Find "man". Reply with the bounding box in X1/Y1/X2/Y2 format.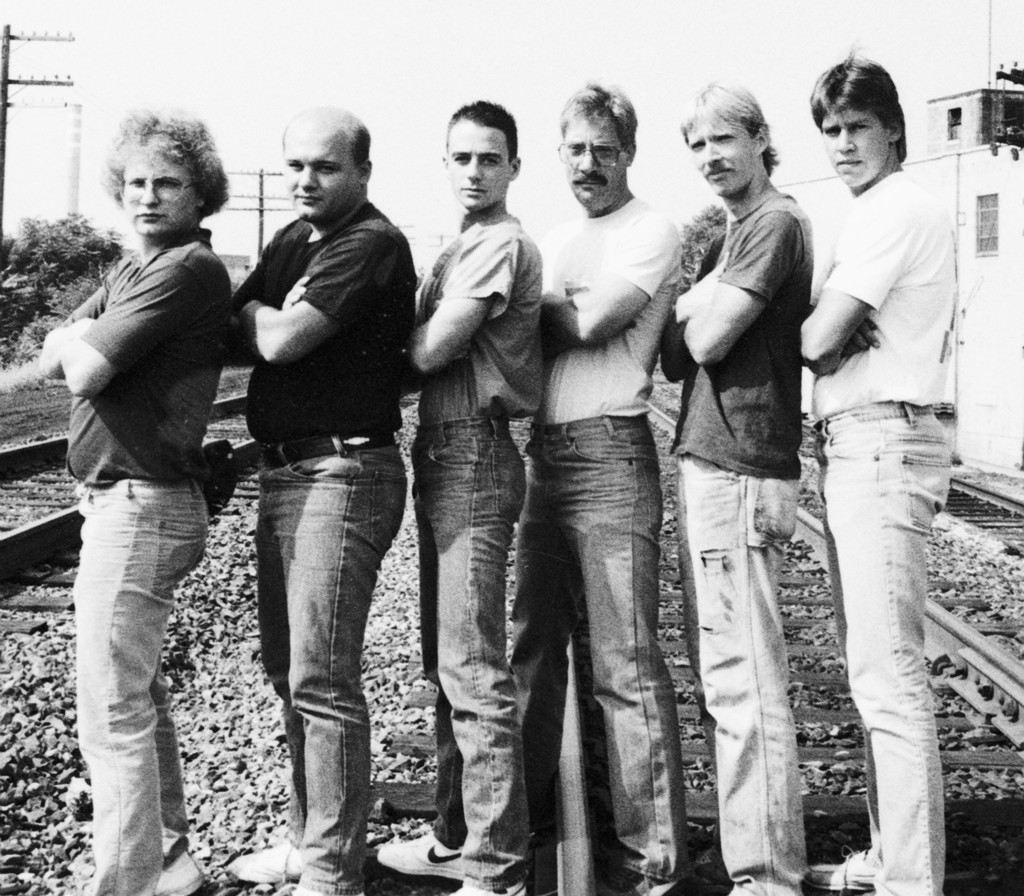
369/95/555/895.
